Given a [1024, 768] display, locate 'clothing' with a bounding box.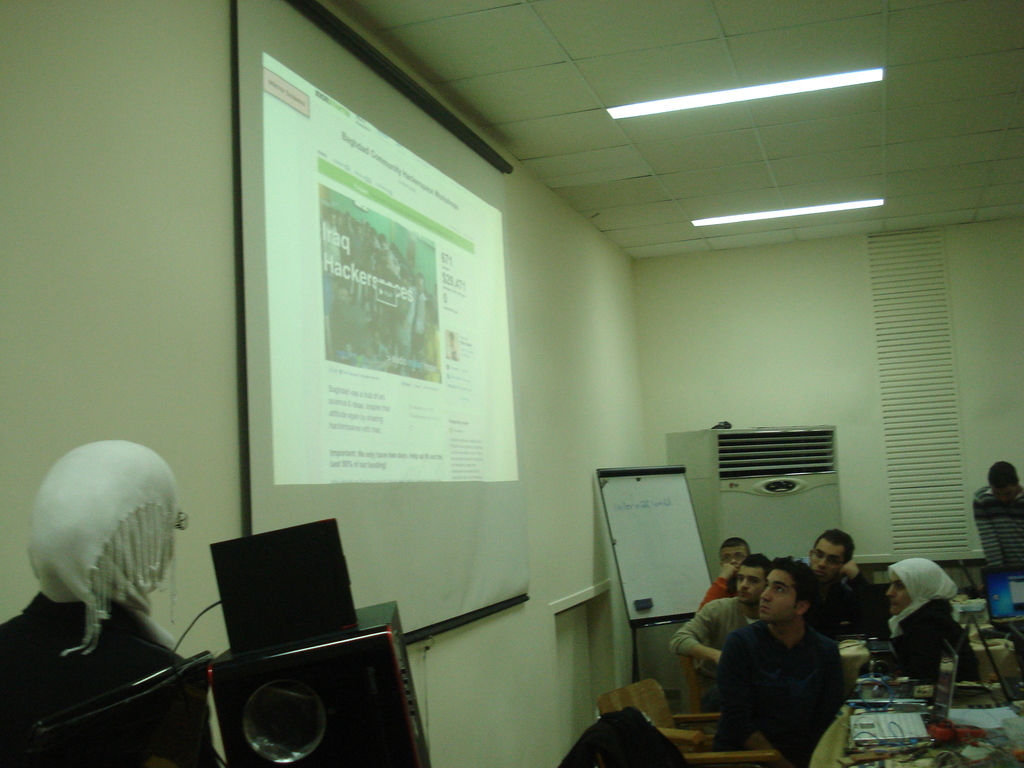
Located: 885 555 962 627.
